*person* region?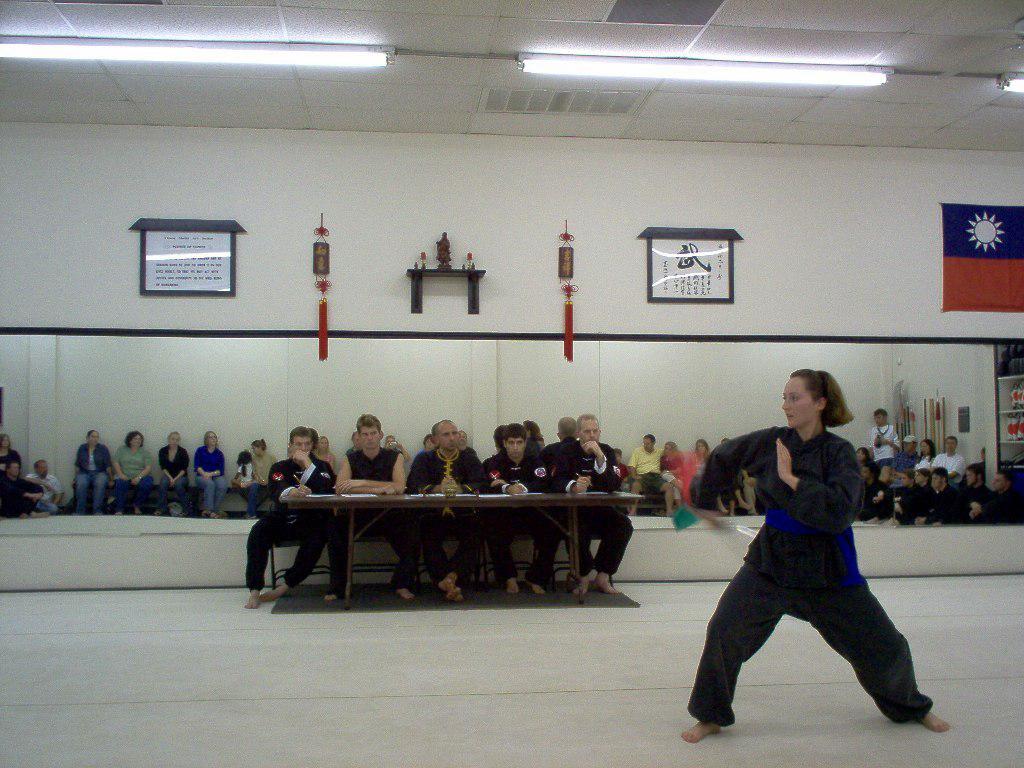
region(246, 428, 342, 614)
